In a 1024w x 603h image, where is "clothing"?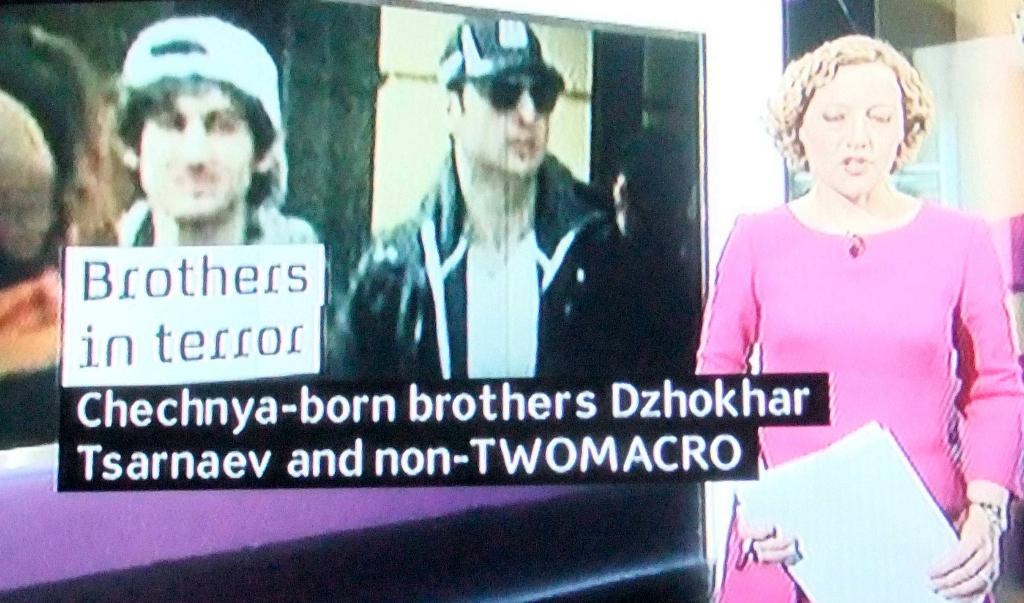
bbox(114, 197, 319, 243).
